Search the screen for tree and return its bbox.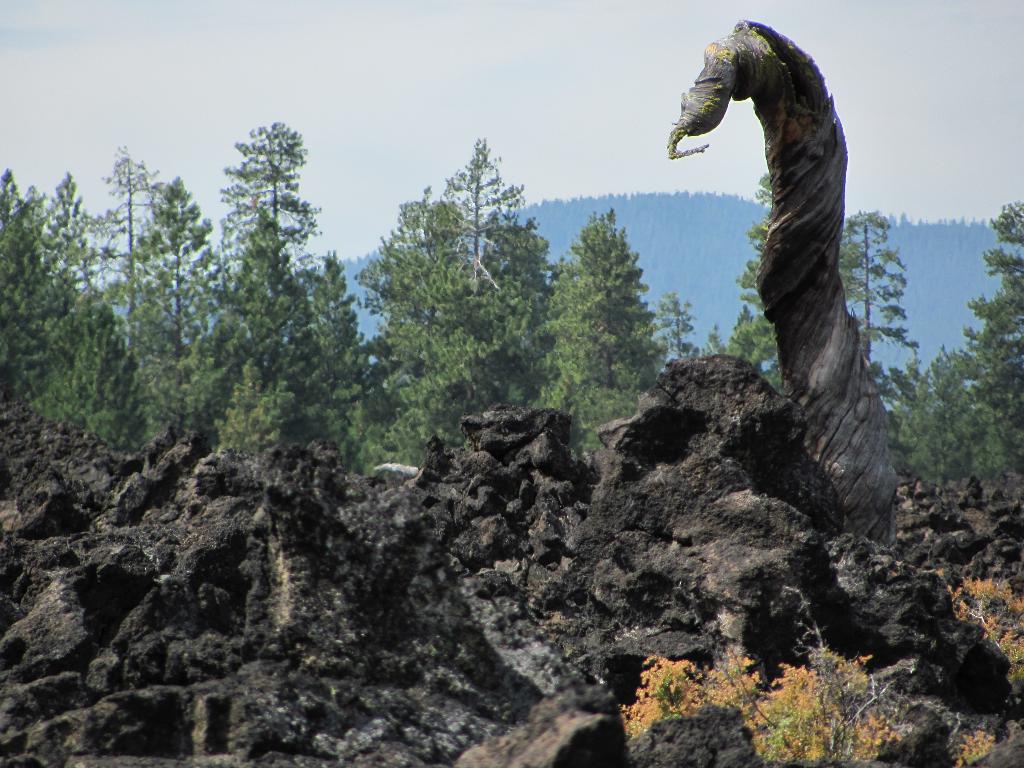
Found: {"left": 340, "top": 118, "right": 589, "bottom": 438}.
